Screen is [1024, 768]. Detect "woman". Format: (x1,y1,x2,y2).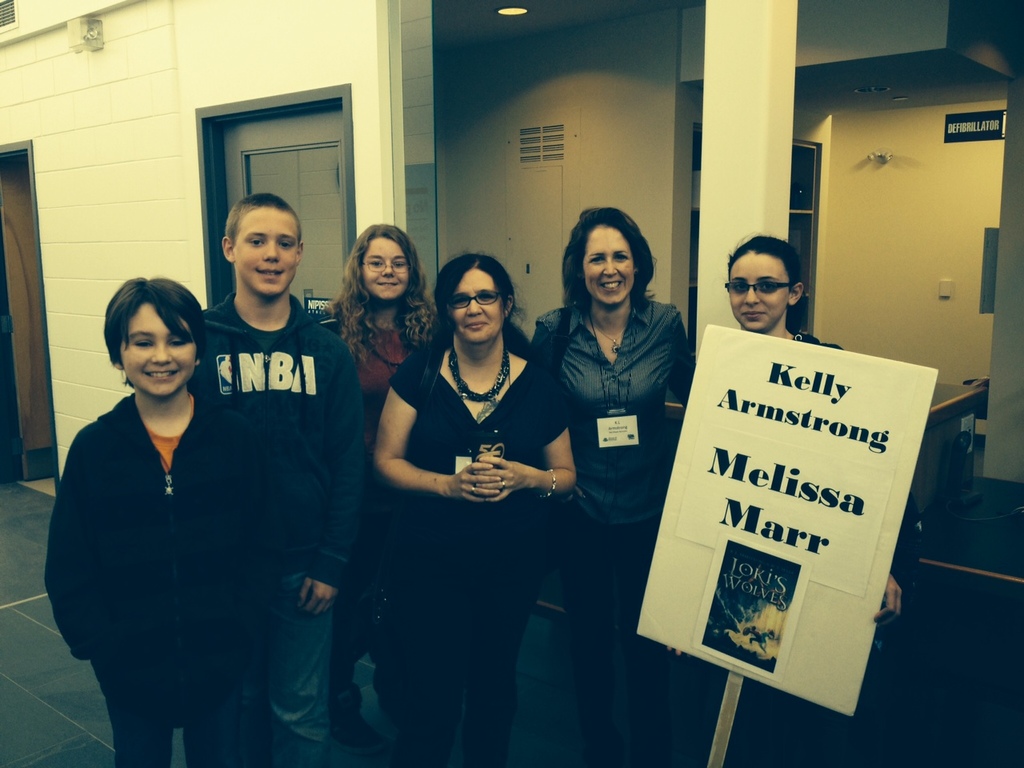
(40,268,286,767).
